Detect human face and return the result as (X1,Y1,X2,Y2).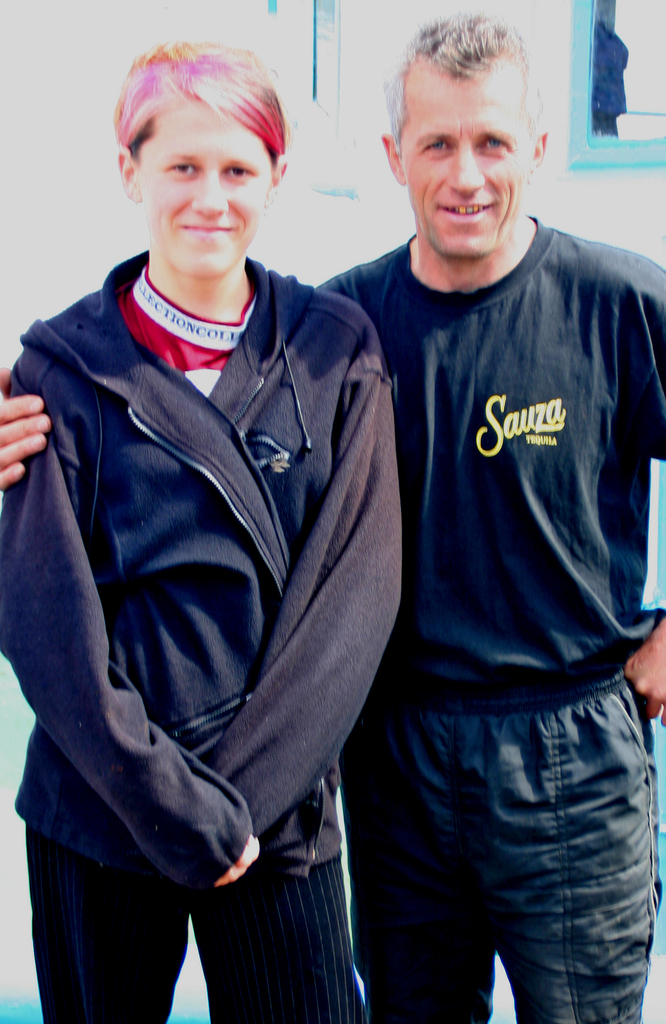
(395,55,532,257).
